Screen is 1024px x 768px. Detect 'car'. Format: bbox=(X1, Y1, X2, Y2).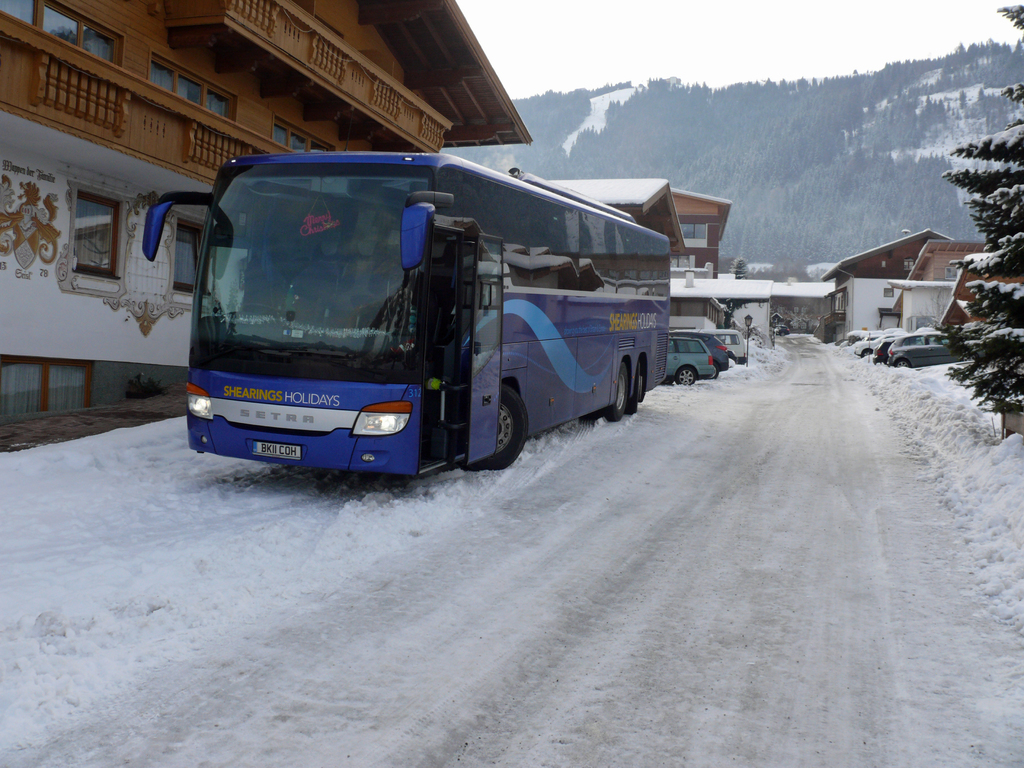
bbox=(685, 333, 731, 378).
